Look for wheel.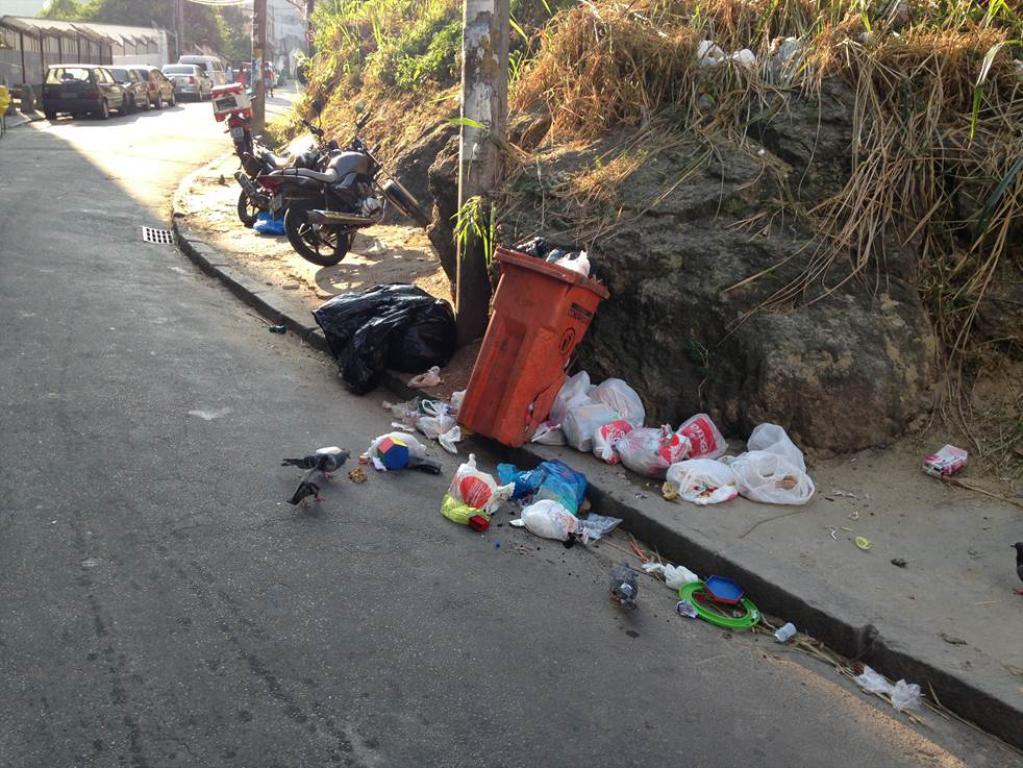
Found: select_region(44, 114, 57, 122).
